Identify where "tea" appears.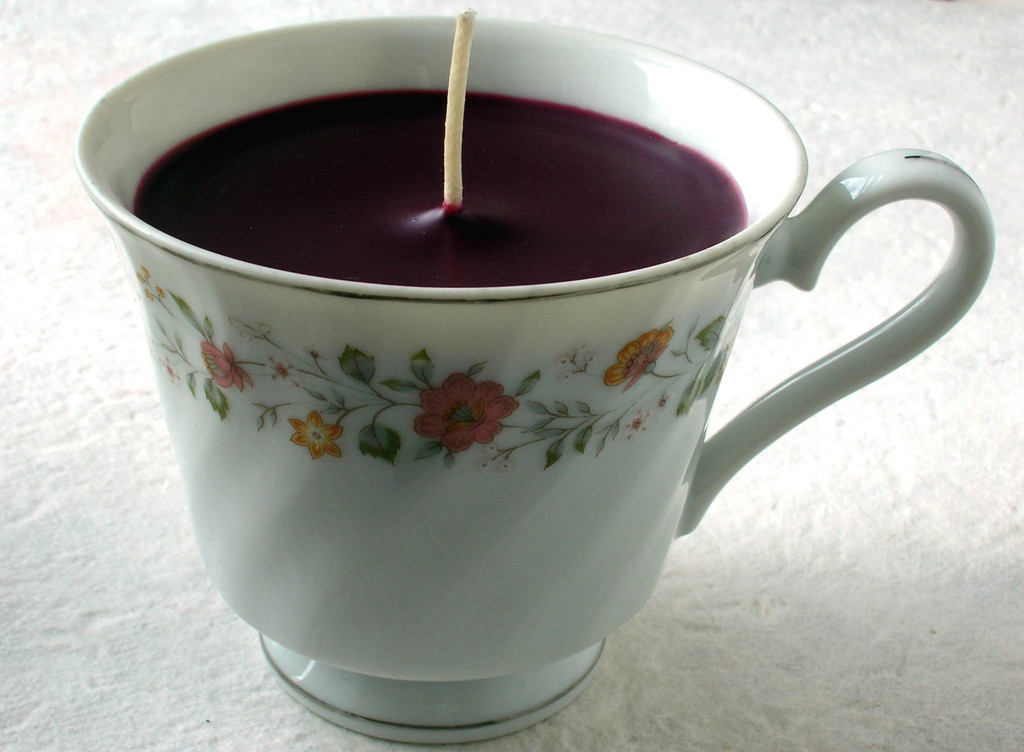
Appears at <bbox>132, 90, 746, 286</bbox>.
